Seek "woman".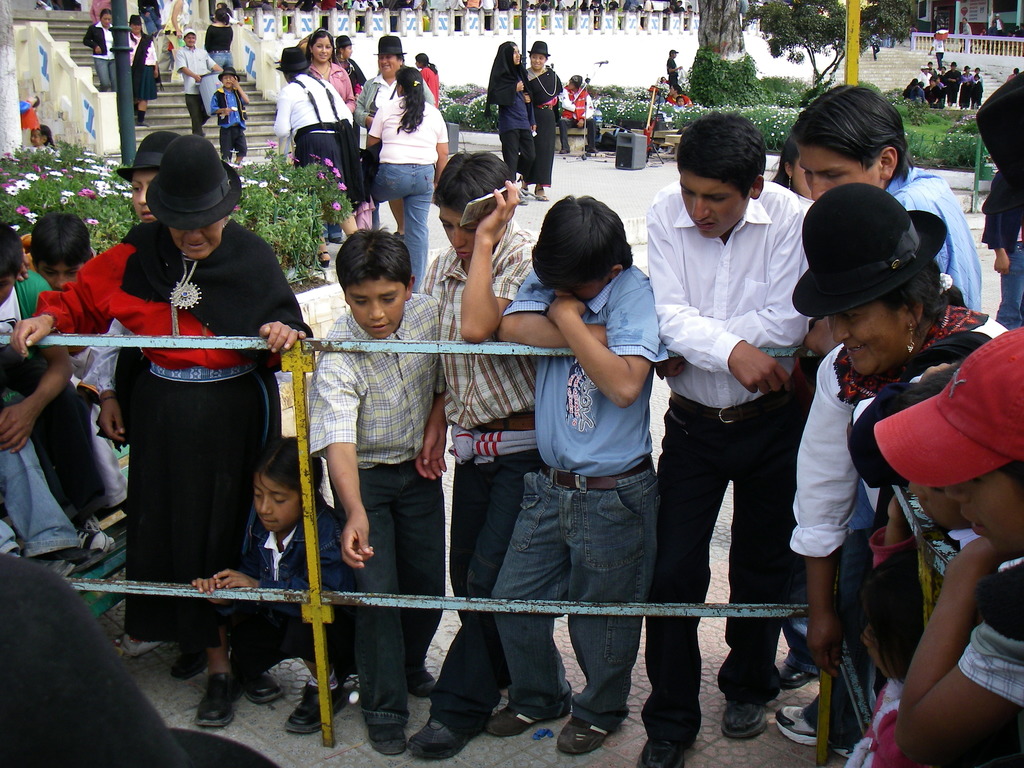
{"x1": 308, "y1": 33, "x2": 375, "y2": 234}.
